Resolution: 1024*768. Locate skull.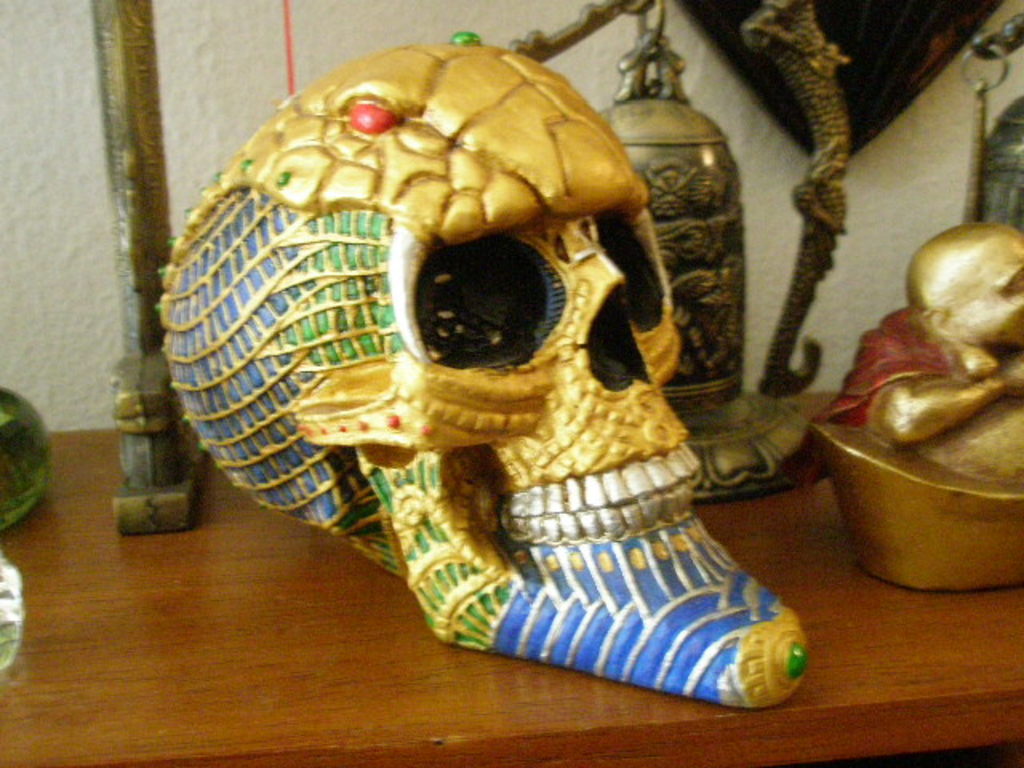
select_region(150, 34, 808, 709).
